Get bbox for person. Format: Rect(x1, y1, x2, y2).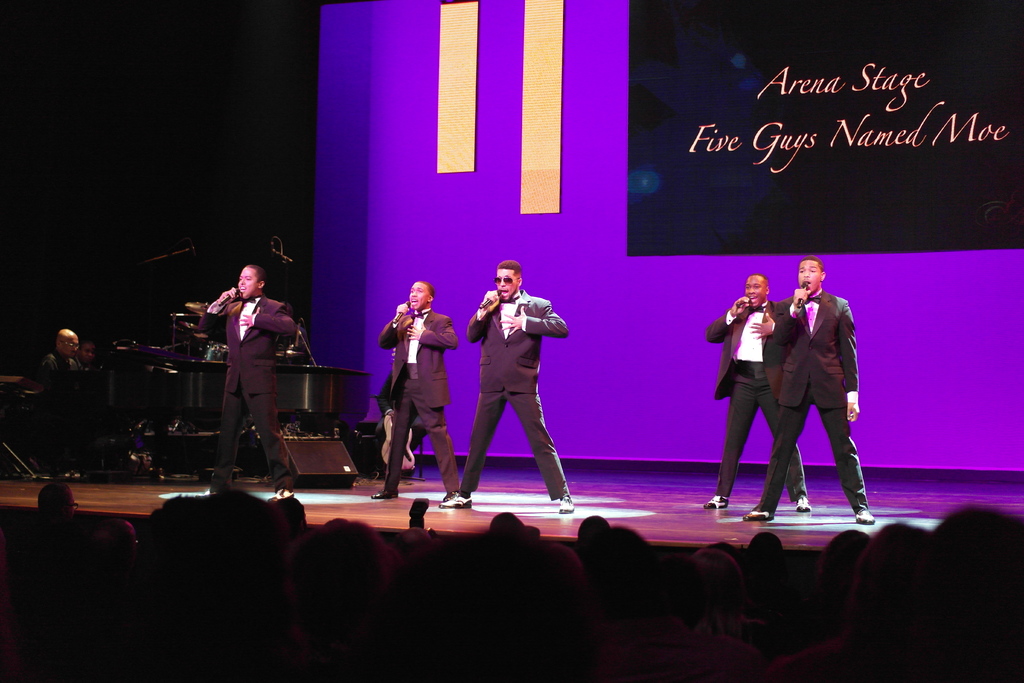
Rect(743, 260, 877, 527).
